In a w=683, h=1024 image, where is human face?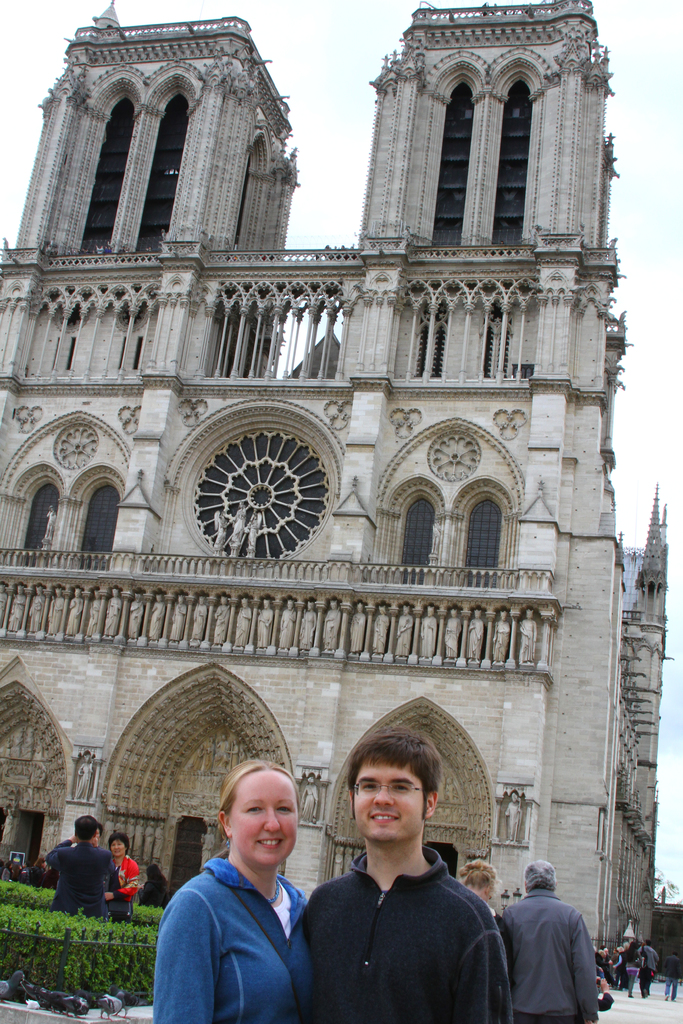
locate(110, 833, 129, 858).
